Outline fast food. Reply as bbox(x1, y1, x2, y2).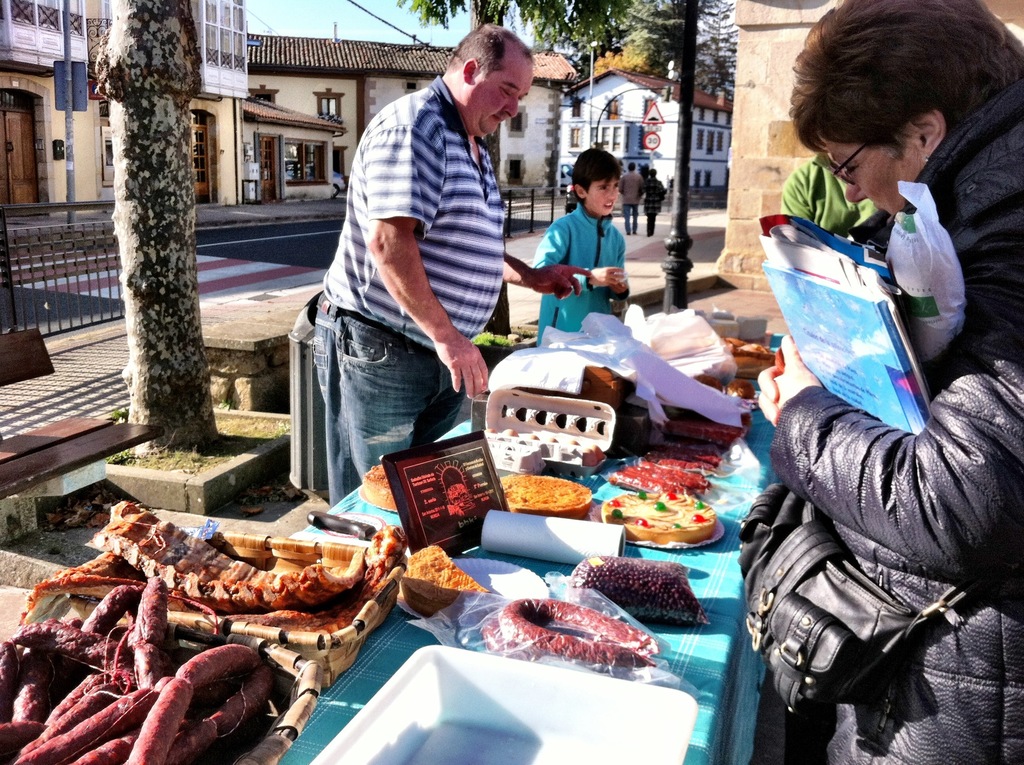
bbox(606, 493, 721, 545).
